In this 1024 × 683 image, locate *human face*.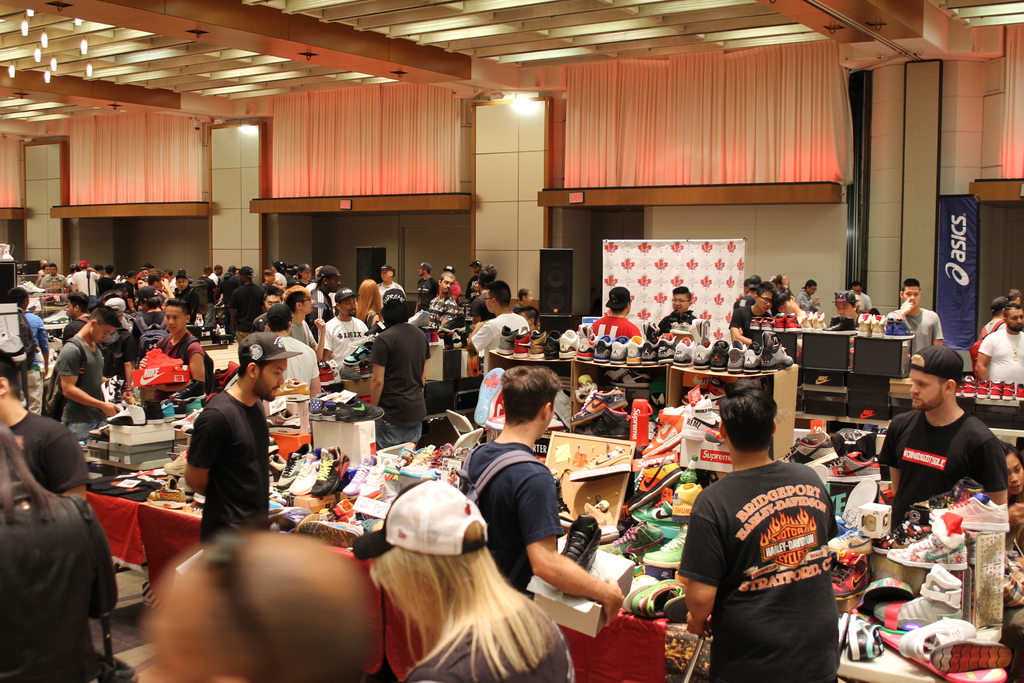
Bounding box: <region>671, 293, 685, 314</region>.
